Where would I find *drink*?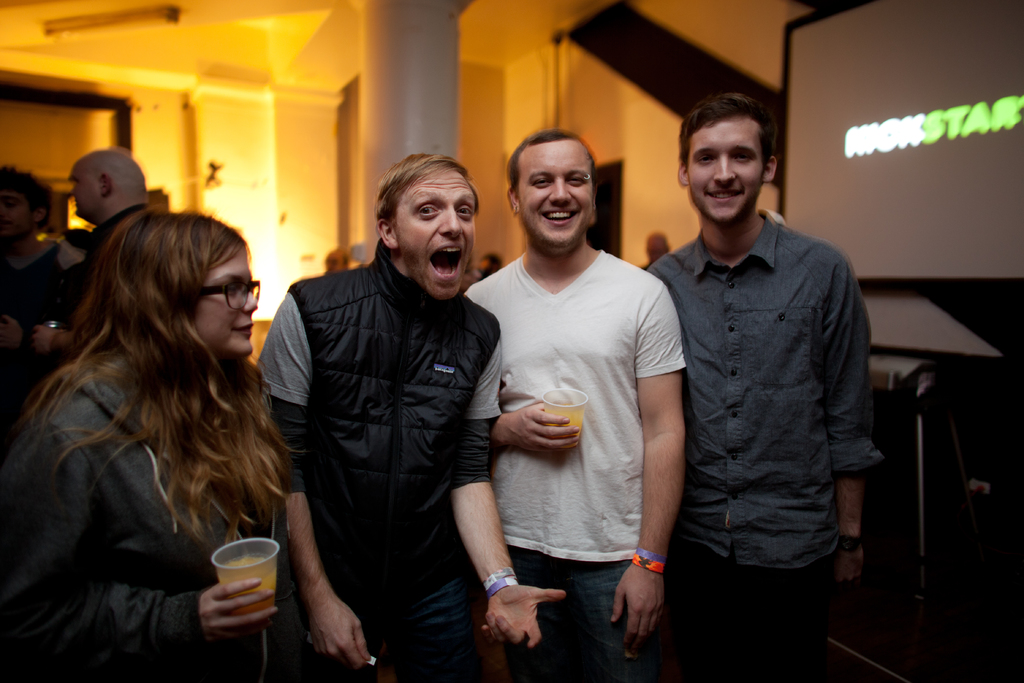
At region(220, 551, 275, 625).
